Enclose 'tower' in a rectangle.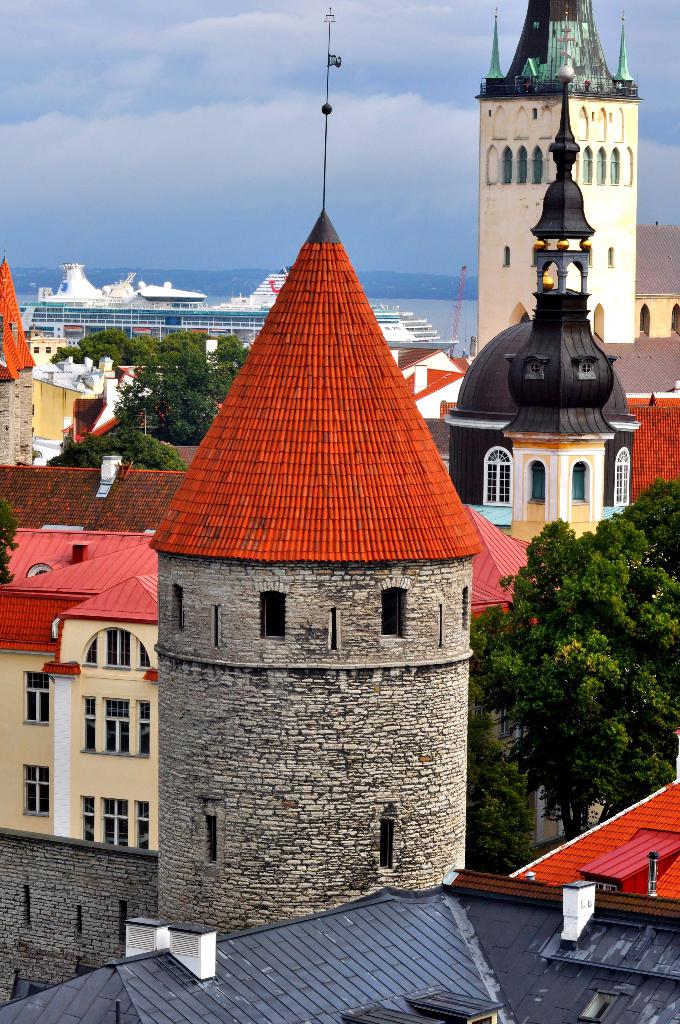
detection(465, 24, 646, 552).
